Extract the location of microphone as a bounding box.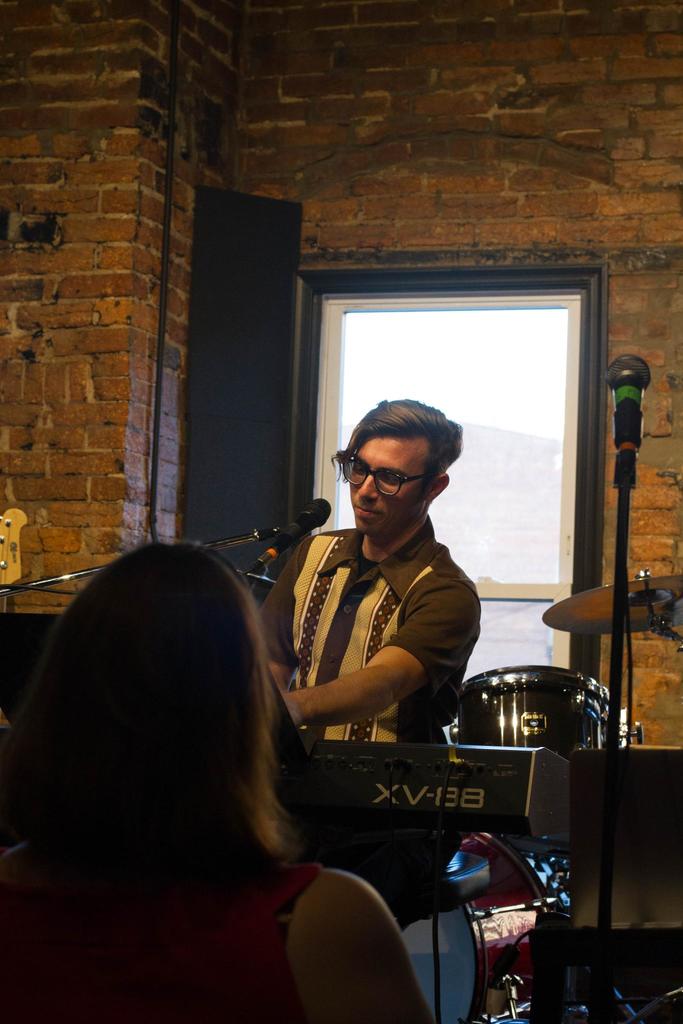
248/488/334/574.
